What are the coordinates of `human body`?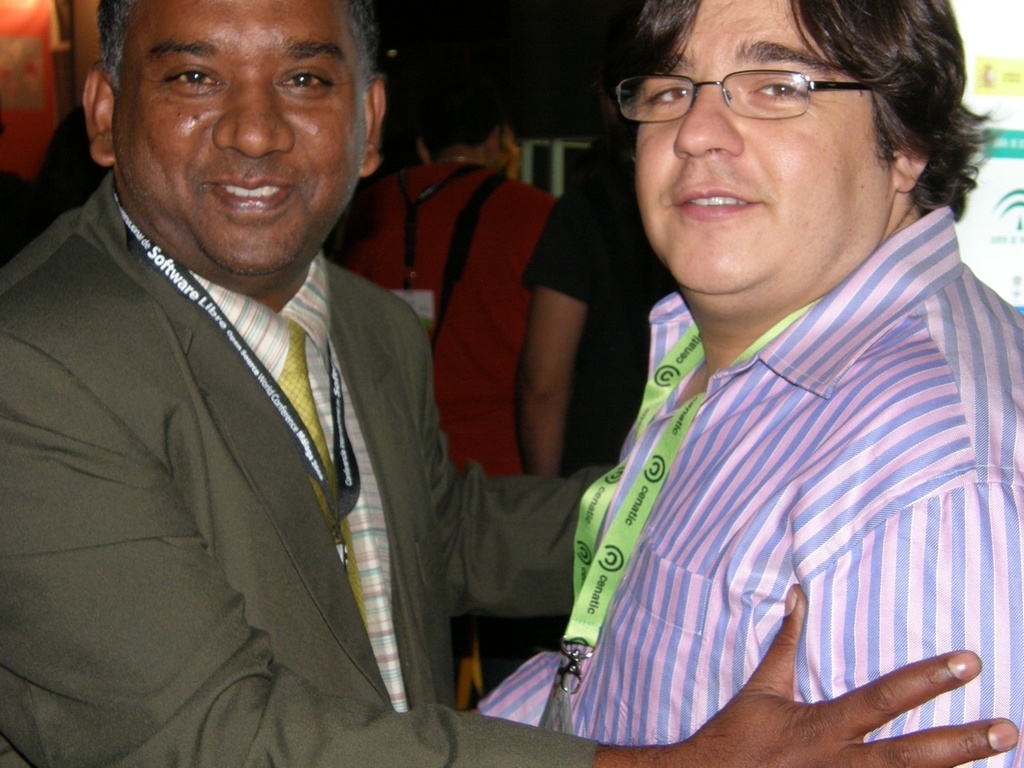
0 154 1013 767.
